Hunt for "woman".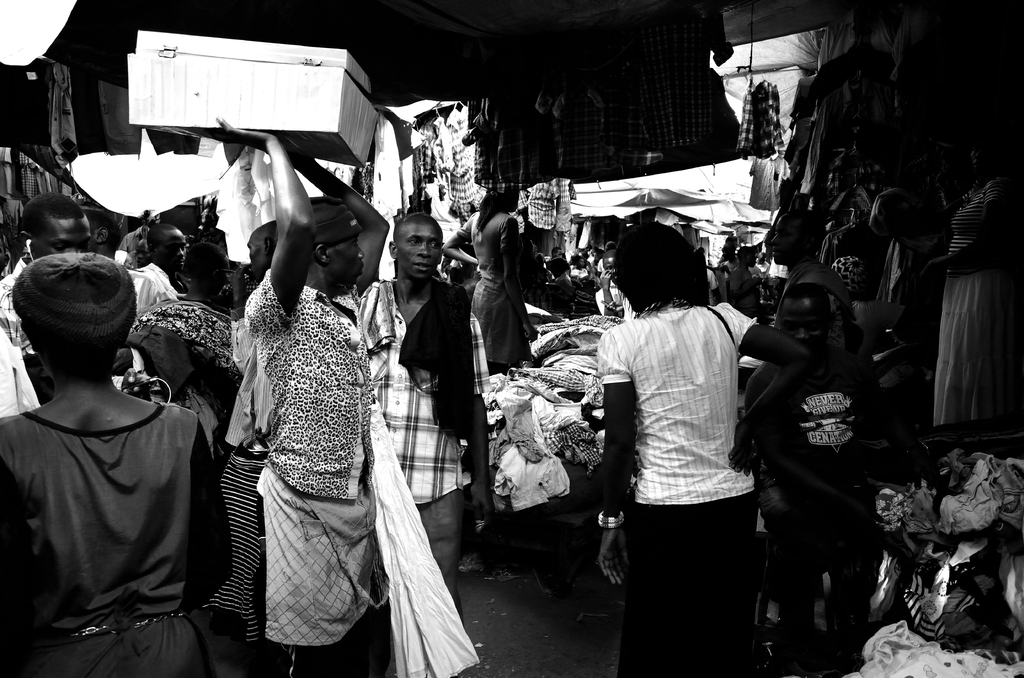
Hunted down at [left=925, top=137, right=1023, bottom=430].
